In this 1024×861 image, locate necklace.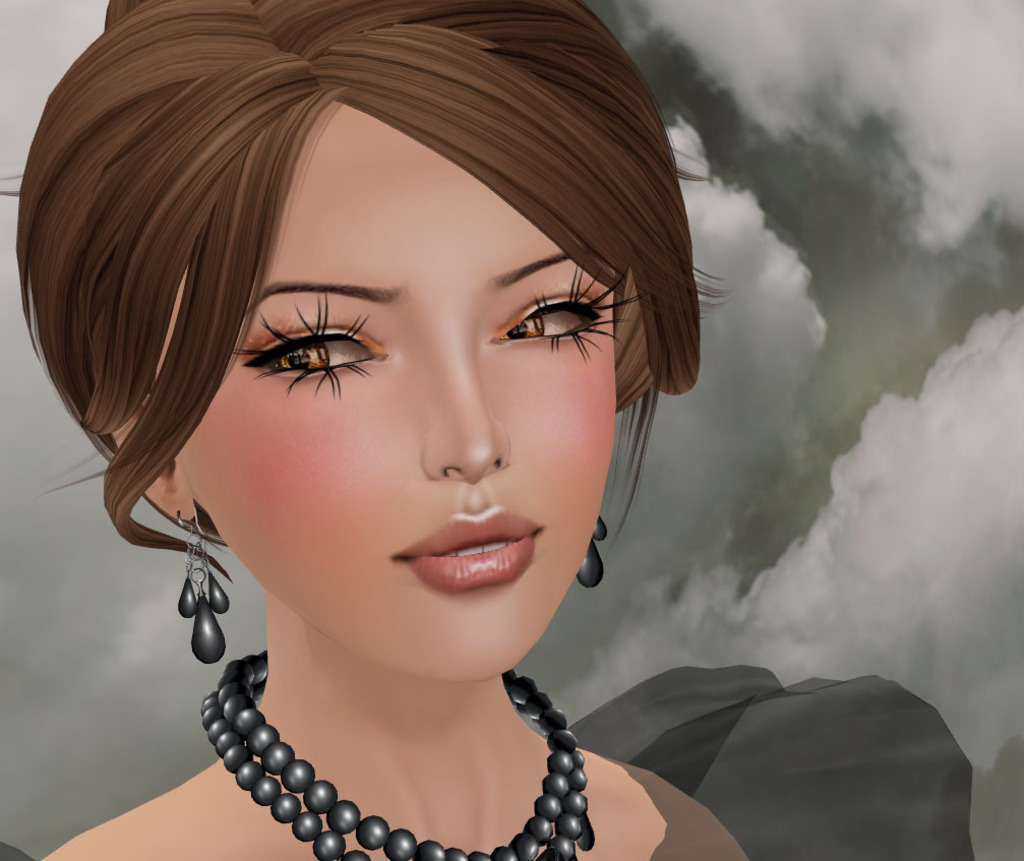
Bounding box: left=218, top=657, right=603, bottom=837.
